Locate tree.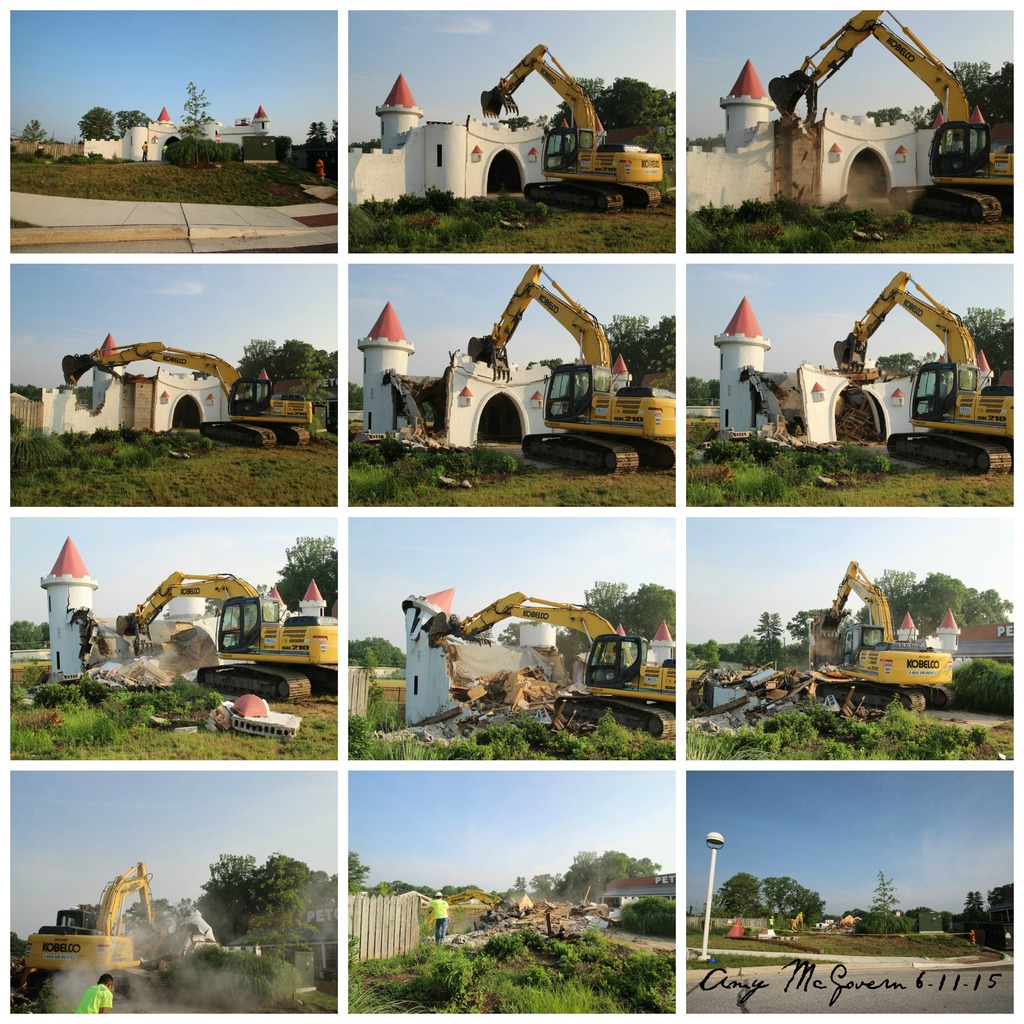
Bounding box: 79, 104, 118, 137.
